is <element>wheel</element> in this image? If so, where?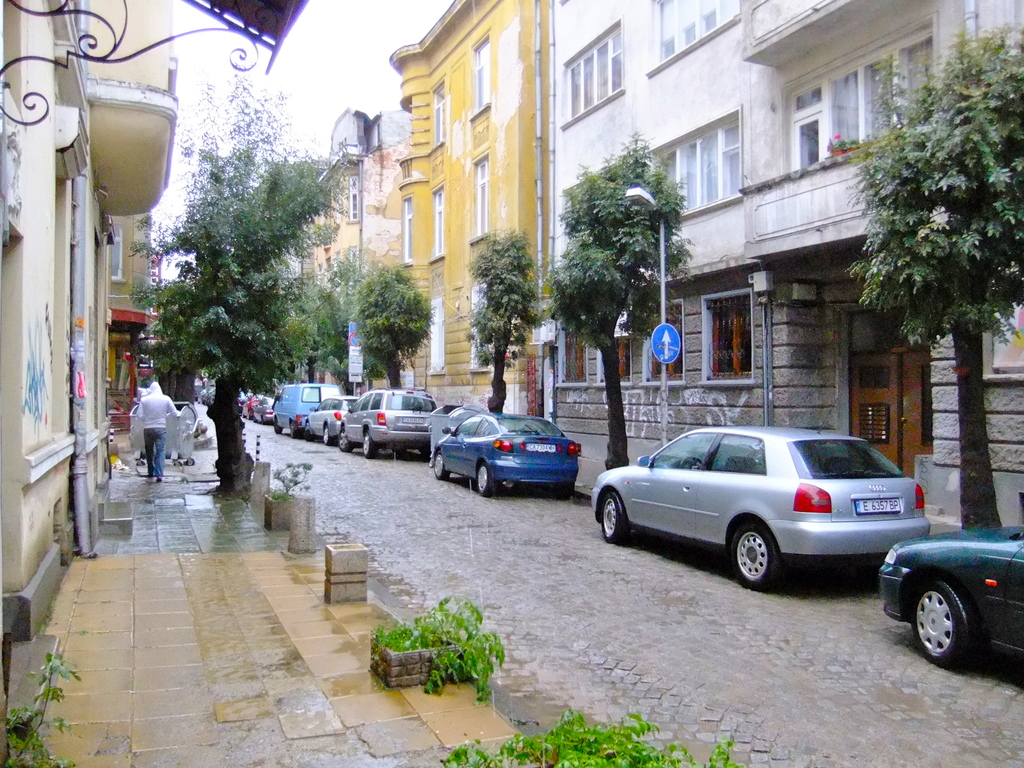
Yes, at [186,459,195,467].
